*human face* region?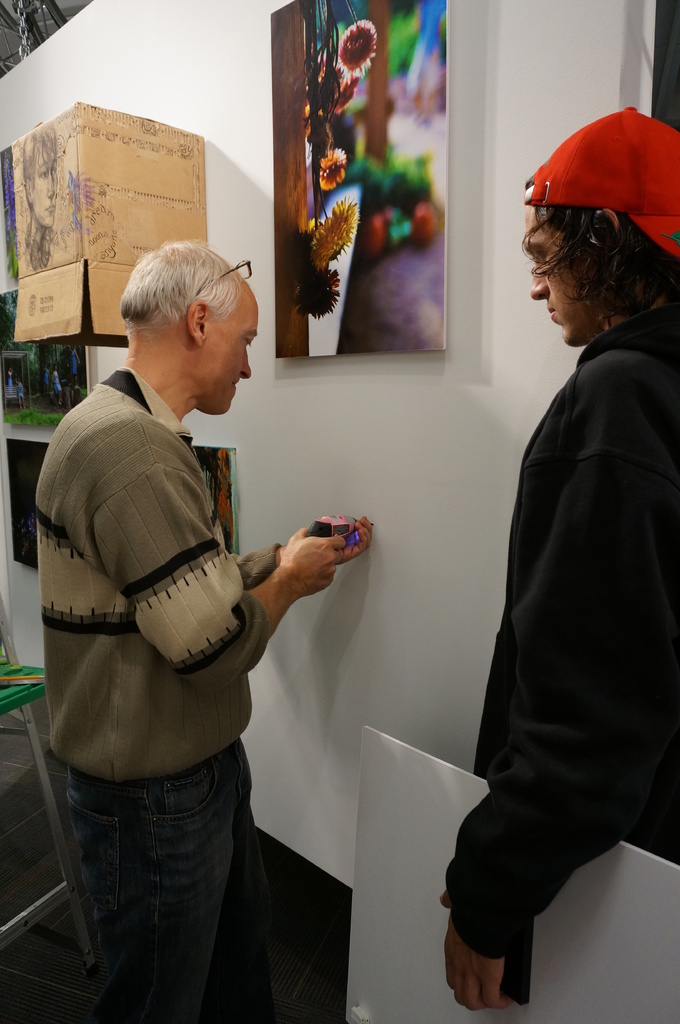
box=[526, 209, 598, 337]
